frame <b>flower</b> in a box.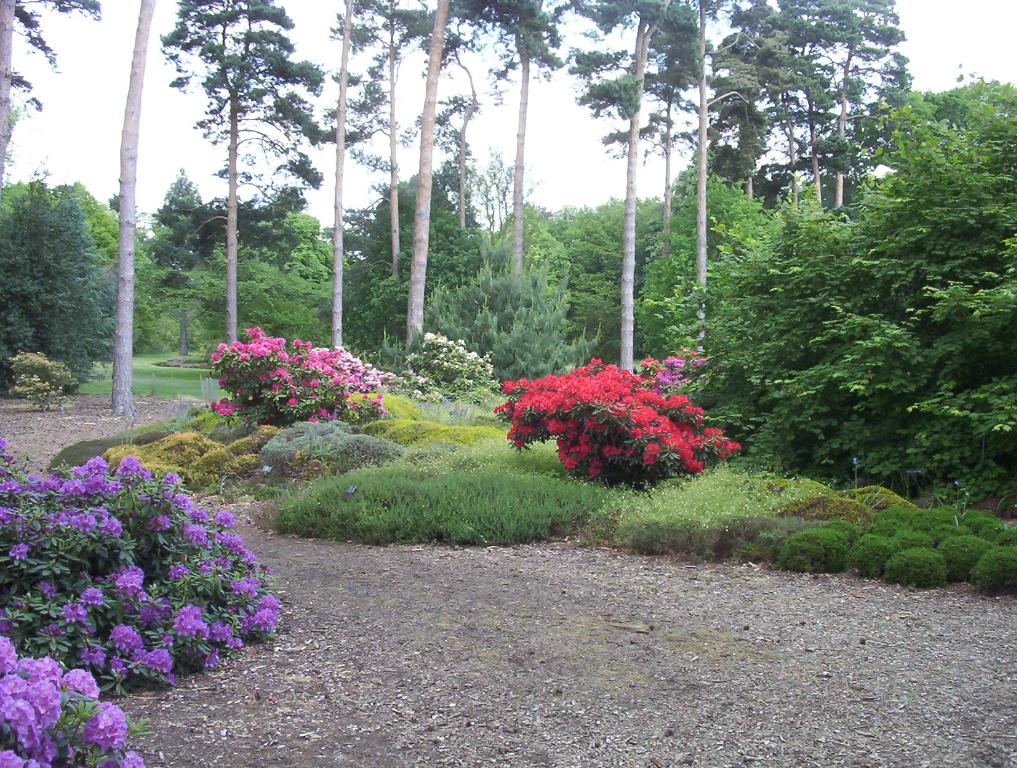
(left=79, top=697, right=126, bottom=756).
